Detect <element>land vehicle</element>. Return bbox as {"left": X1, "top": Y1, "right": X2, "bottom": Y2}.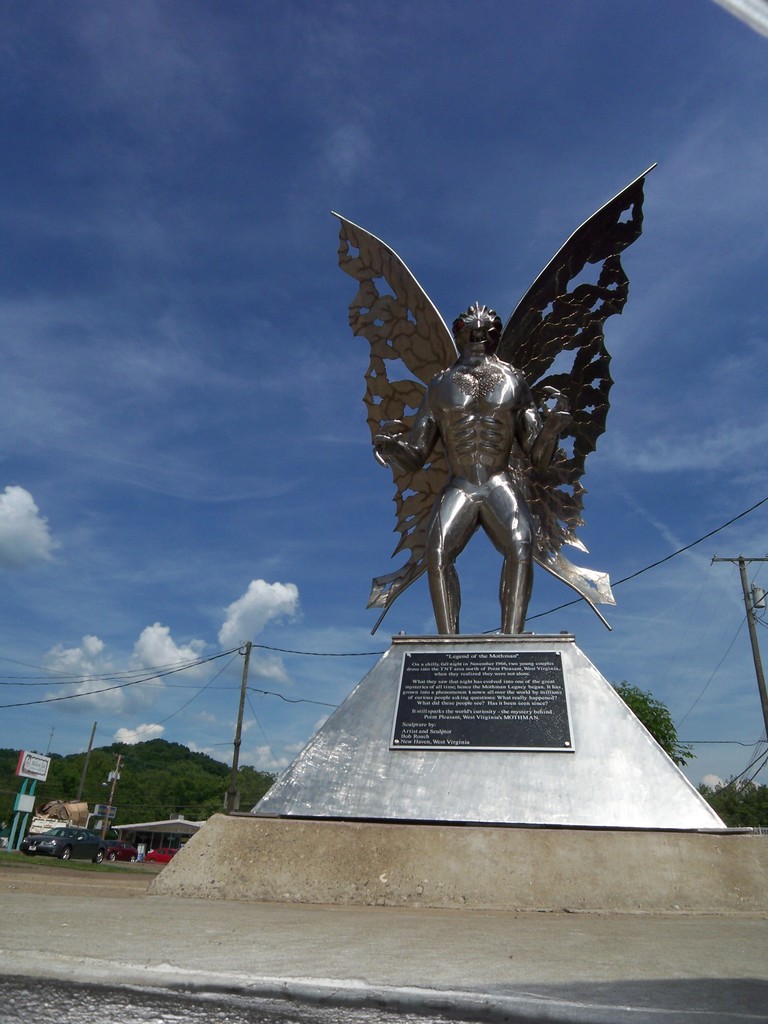
{"left": 7, "top": 823, "right": 116, "bottom": 870}.
